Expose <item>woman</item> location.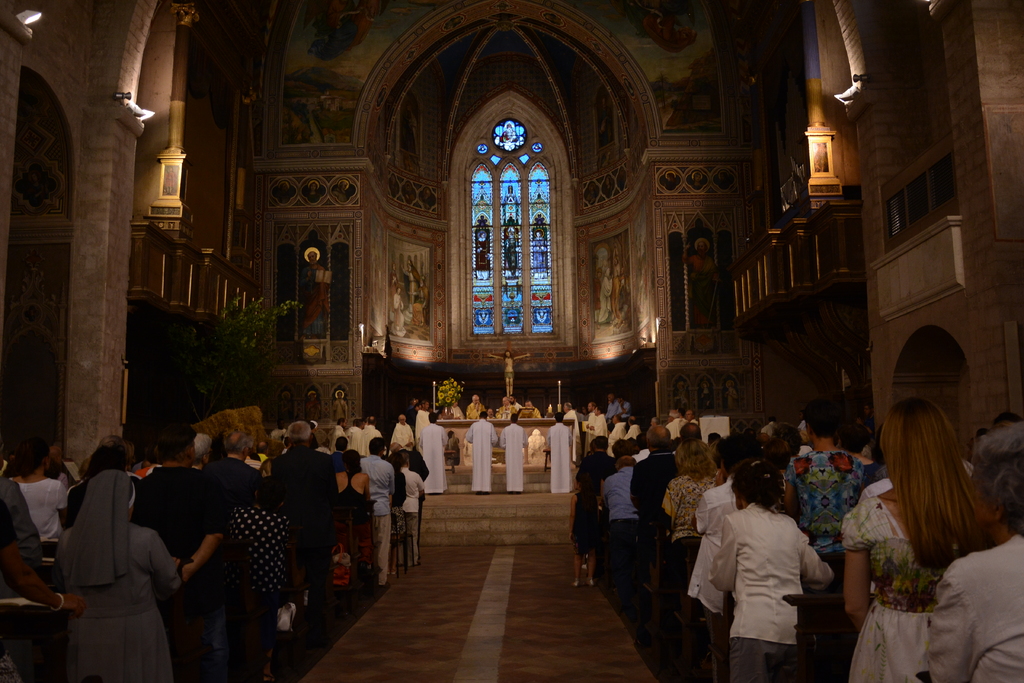
Exposed at (x1=5, y1=438, x2=71, y2=545).
